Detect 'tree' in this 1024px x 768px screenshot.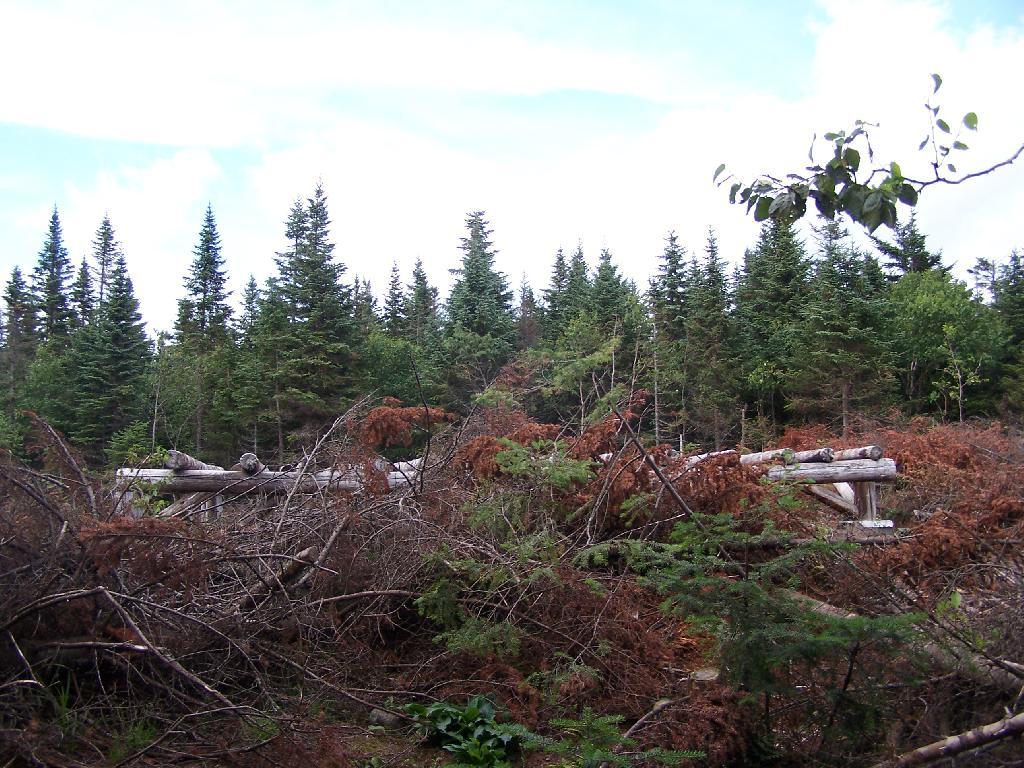
Detection: (x1=256, y1=169, x2=345, y2=378).
